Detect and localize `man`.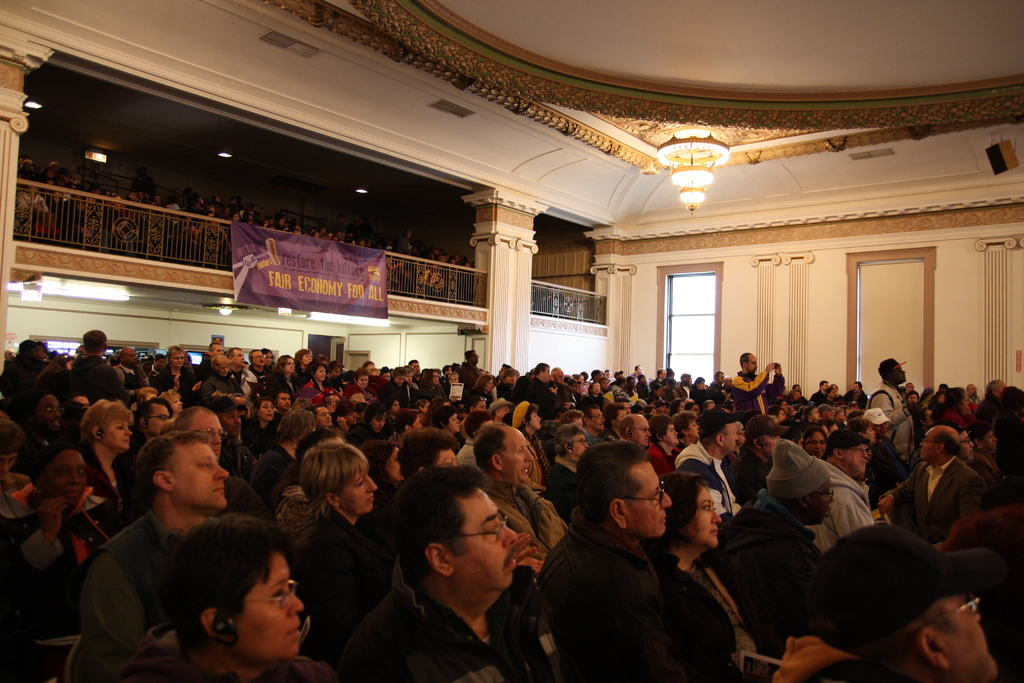
Localized at [307, 404, 329, 428].
